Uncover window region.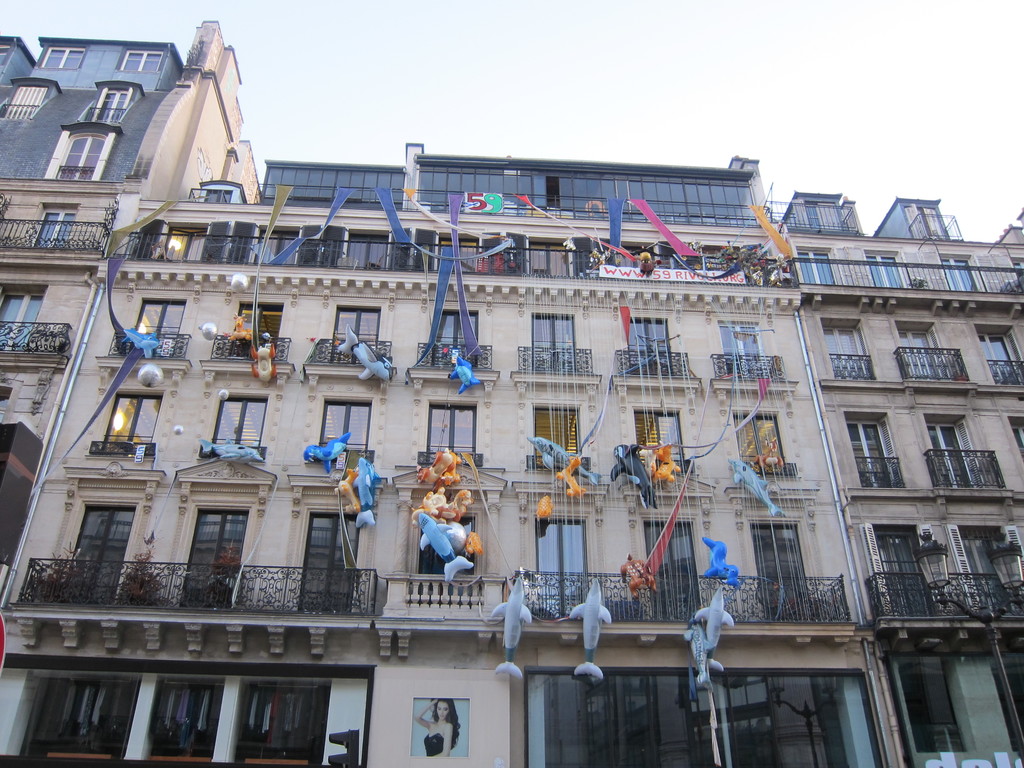
Uncovered: select_region(979, 333, 1023, 392).
